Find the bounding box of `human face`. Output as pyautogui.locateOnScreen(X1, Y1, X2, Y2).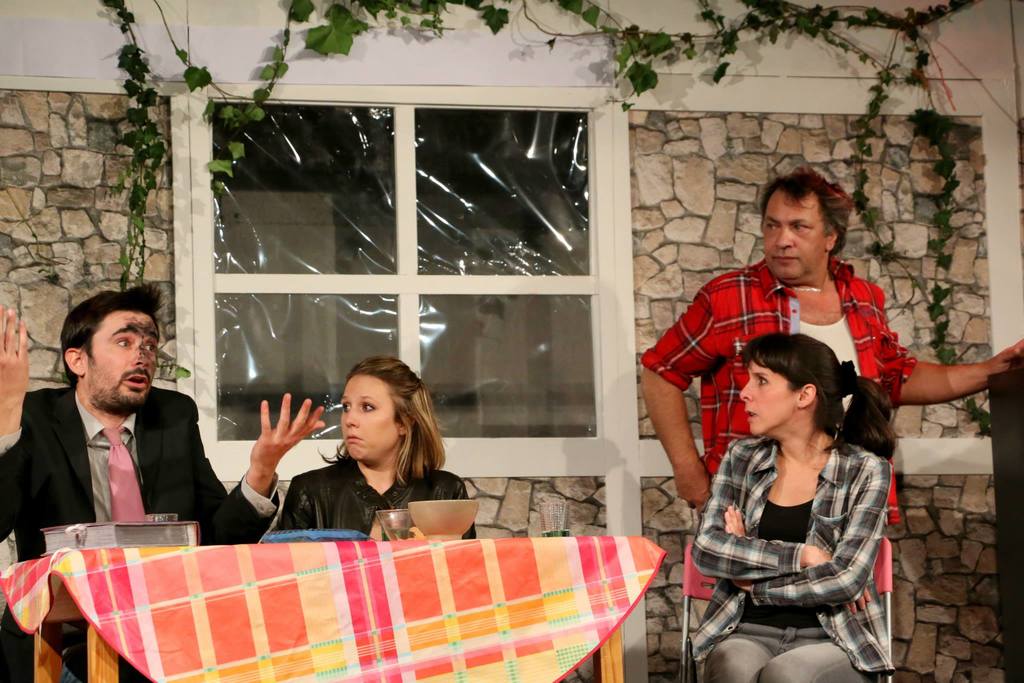
pyautogui.locateOnScreen(90, 307, 163, 410).
